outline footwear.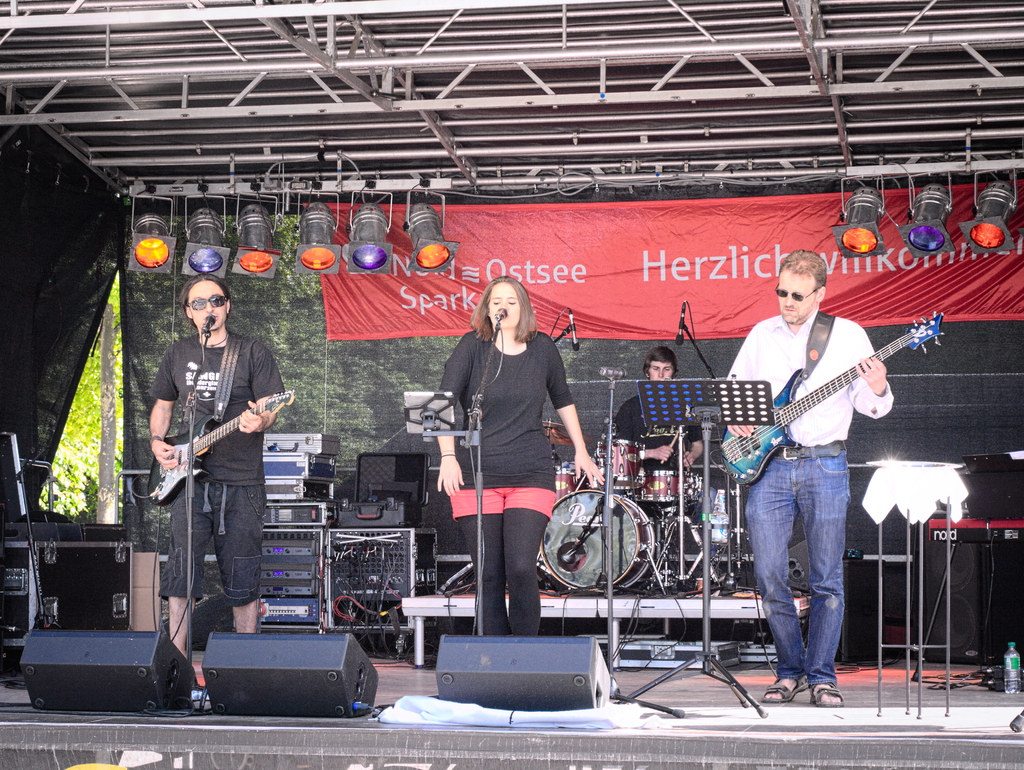
Outline: x1=762, y1=674, x2=808, y2=699.
